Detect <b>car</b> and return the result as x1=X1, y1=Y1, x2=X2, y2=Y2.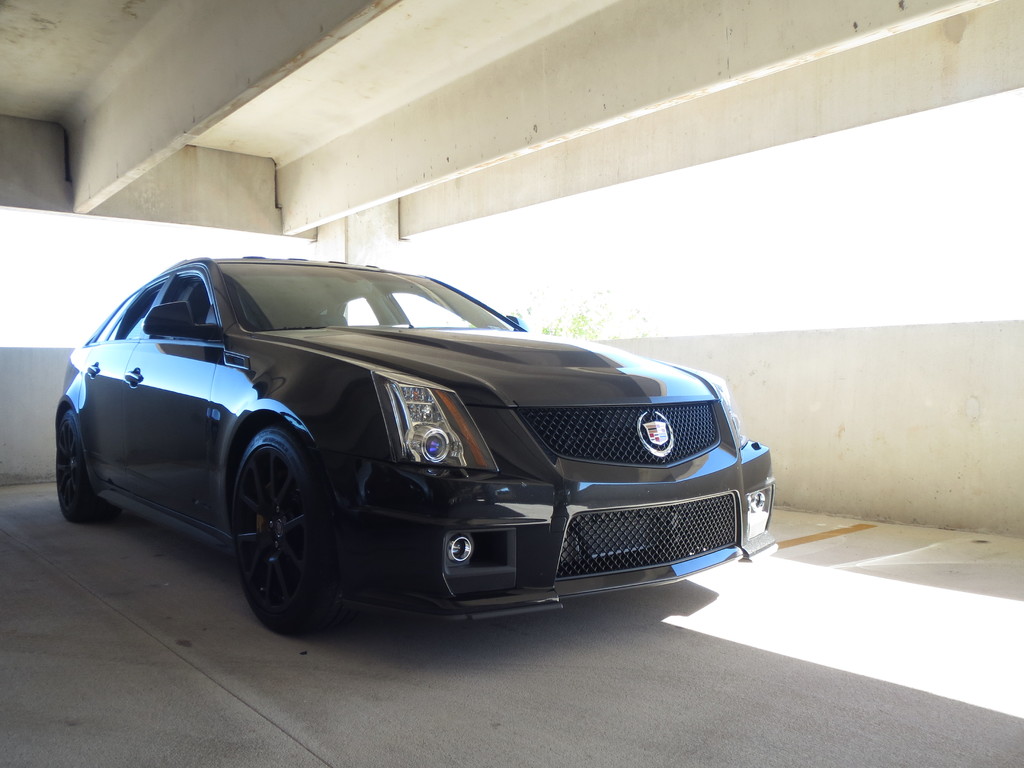
x1=55, y1=257, x2=780, y2=643.
